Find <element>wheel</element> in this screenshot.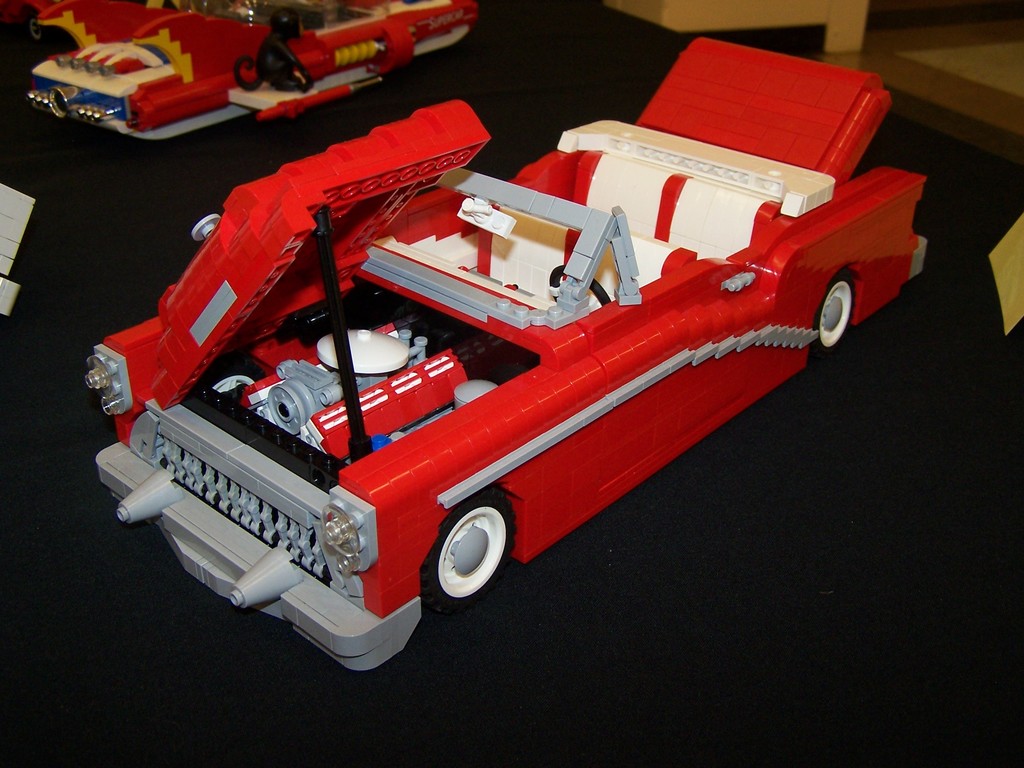
The bounding box for <element>wheel</element> is (x1=433, y1=499, x2=503, y2=617).
